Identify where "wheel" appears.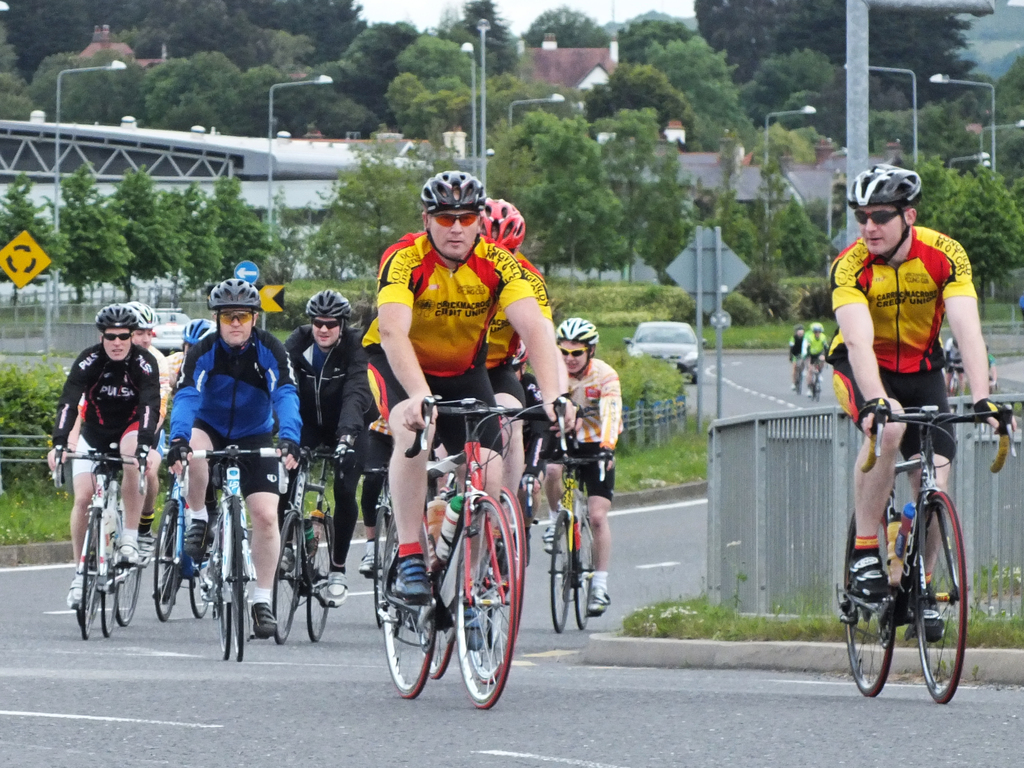
Appears at select_region(420, 540, 459, 679).
